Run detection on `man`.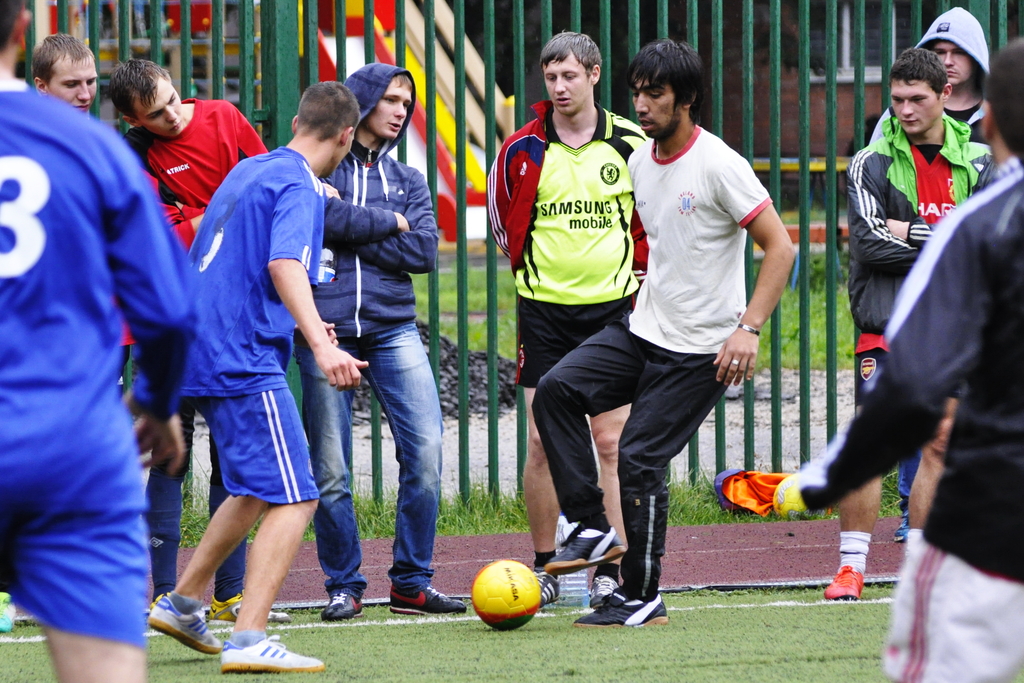
Result: bbox=[844, 46, 1014, 605].
